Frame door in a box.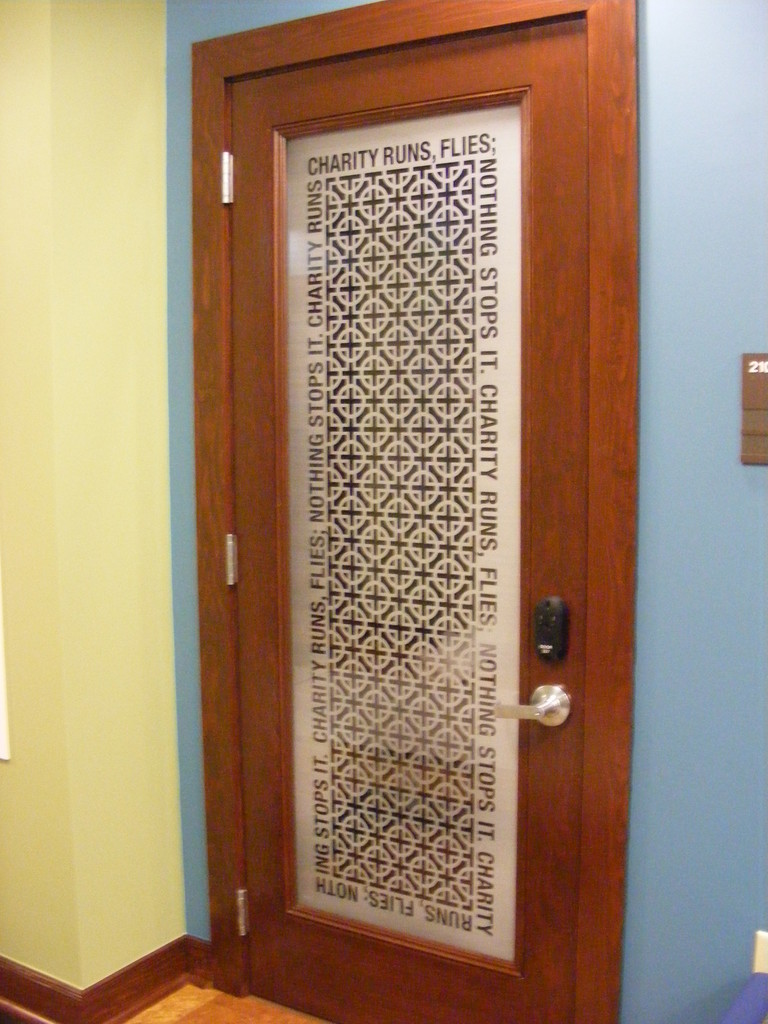
select_region(234, 50, 593, 1023).
